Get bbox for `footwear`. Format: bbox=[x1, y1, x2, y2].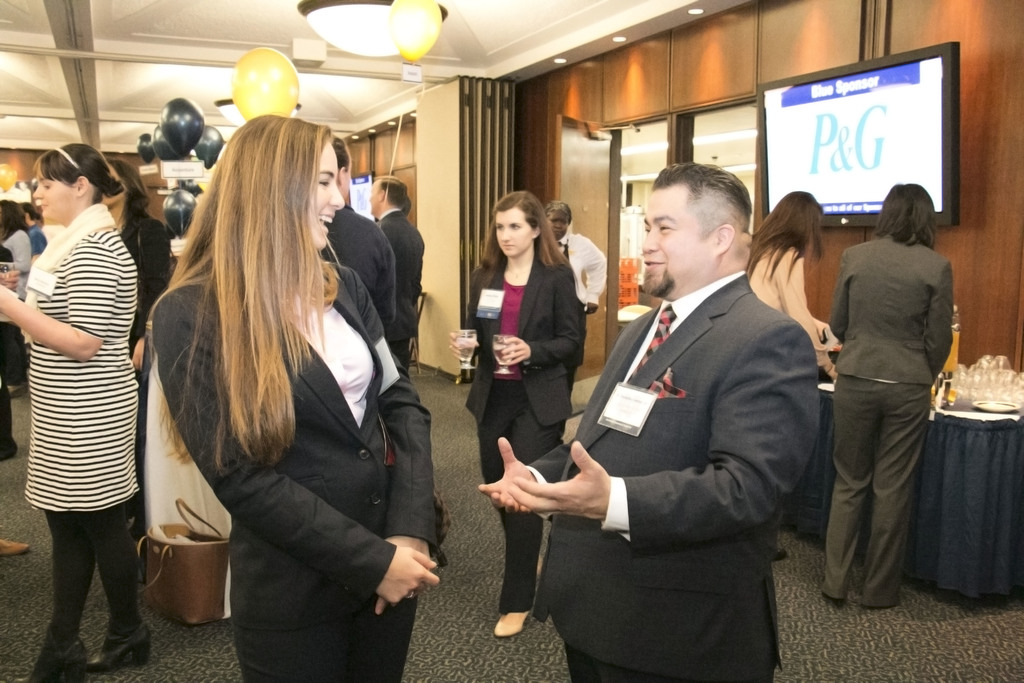
bbox=[17, 621, 84, 682].
